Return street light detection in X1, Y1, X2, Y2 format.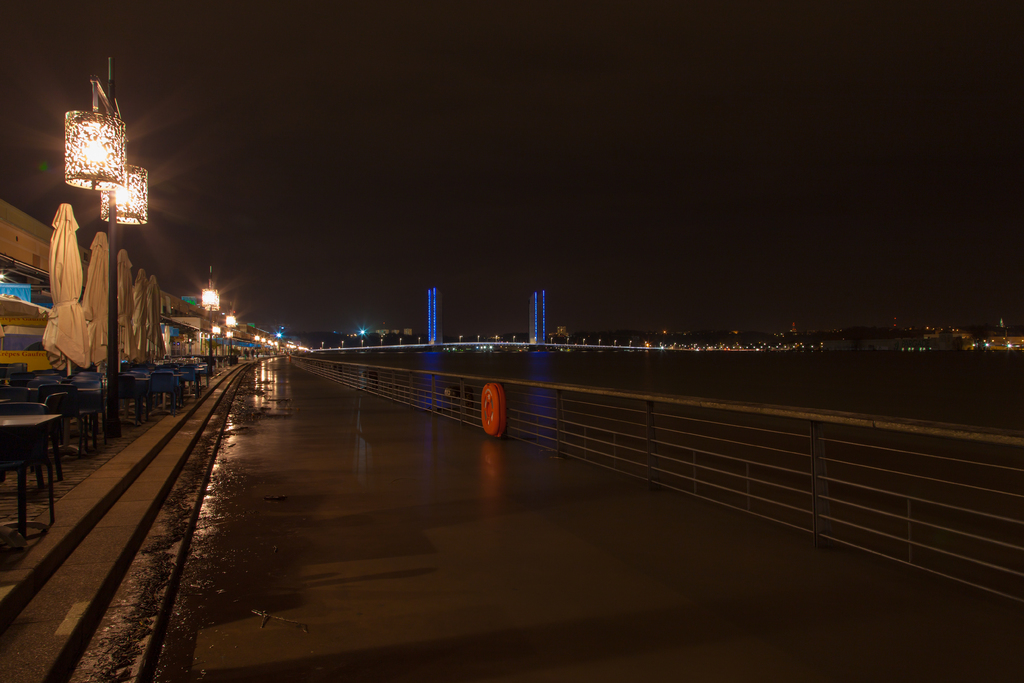
476, 336, 480, 343.
